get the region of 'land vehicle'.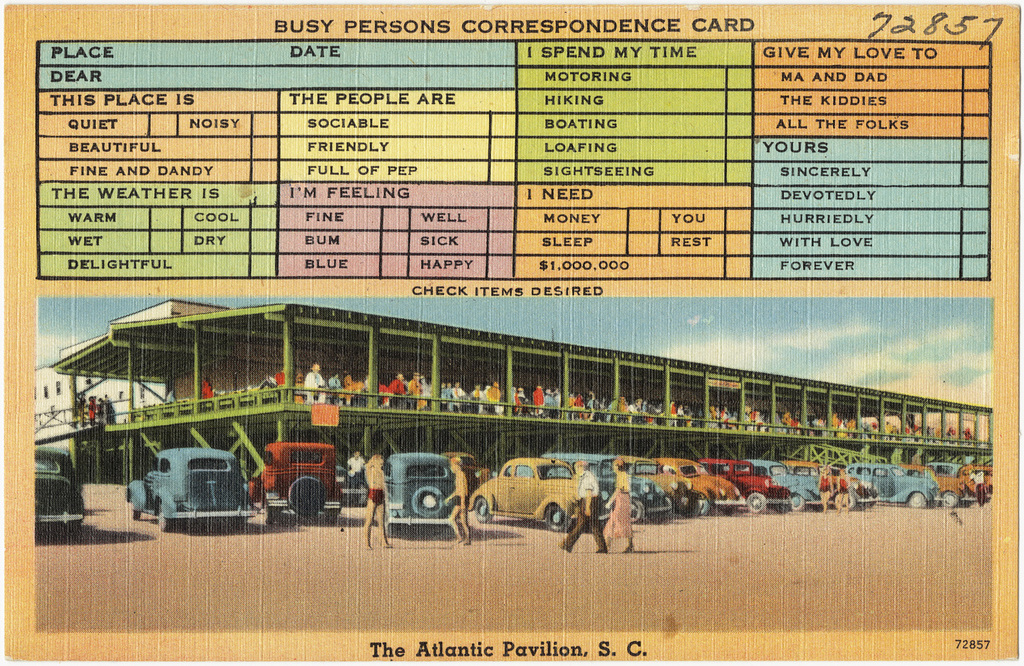
select_region(442, 448, 492, 495).
